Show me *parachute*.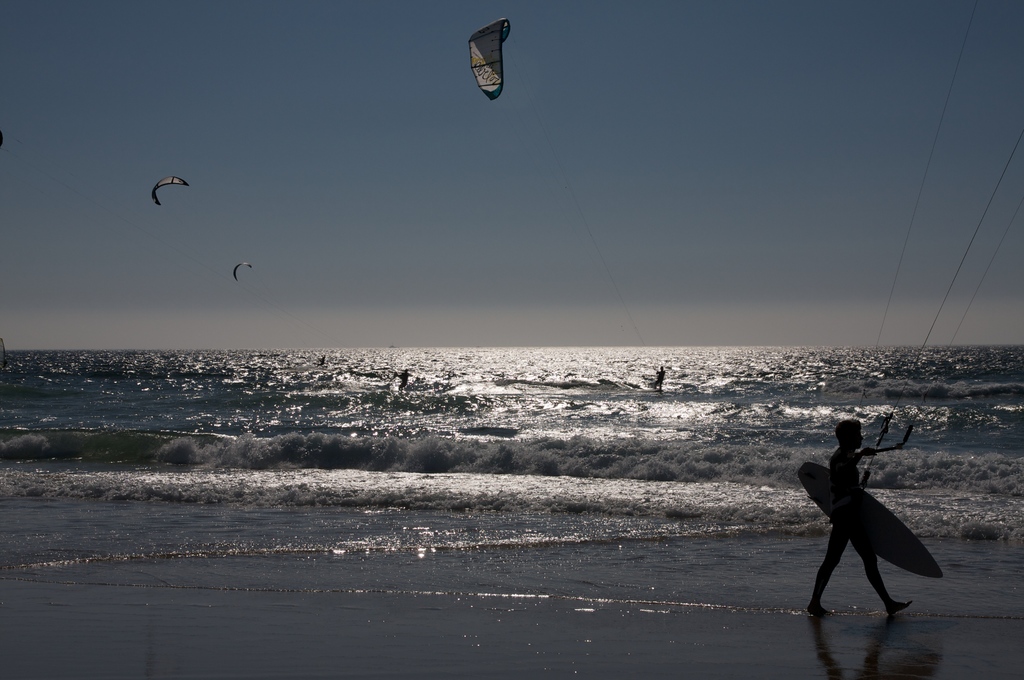
*parachute* is here: [235,261,252,285].
